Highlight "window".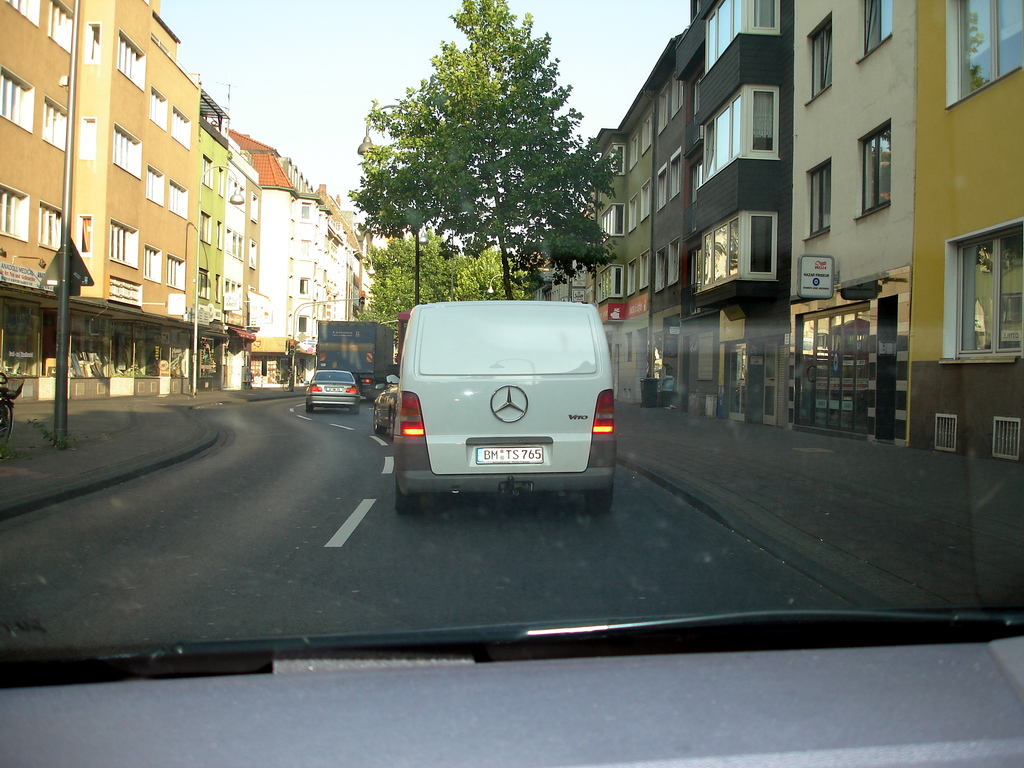
Highlighted region: detection(942, 216, 1023, 359).
